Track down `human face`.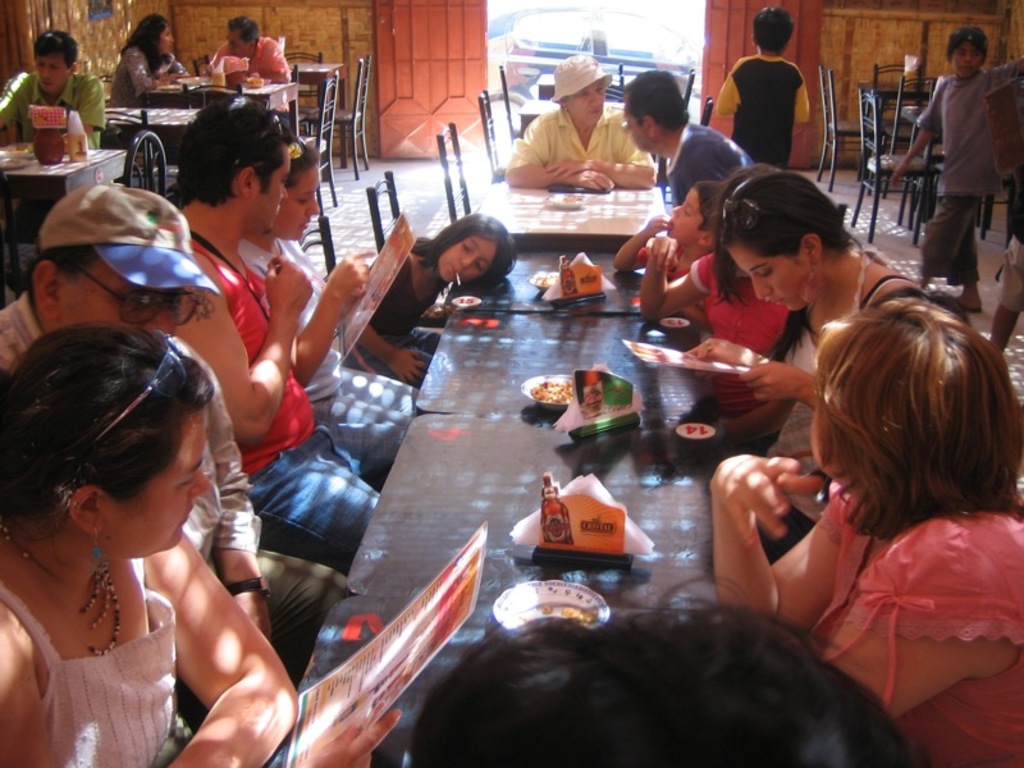
Tracked to [left=668, top=187, right=700, bottom=242].
